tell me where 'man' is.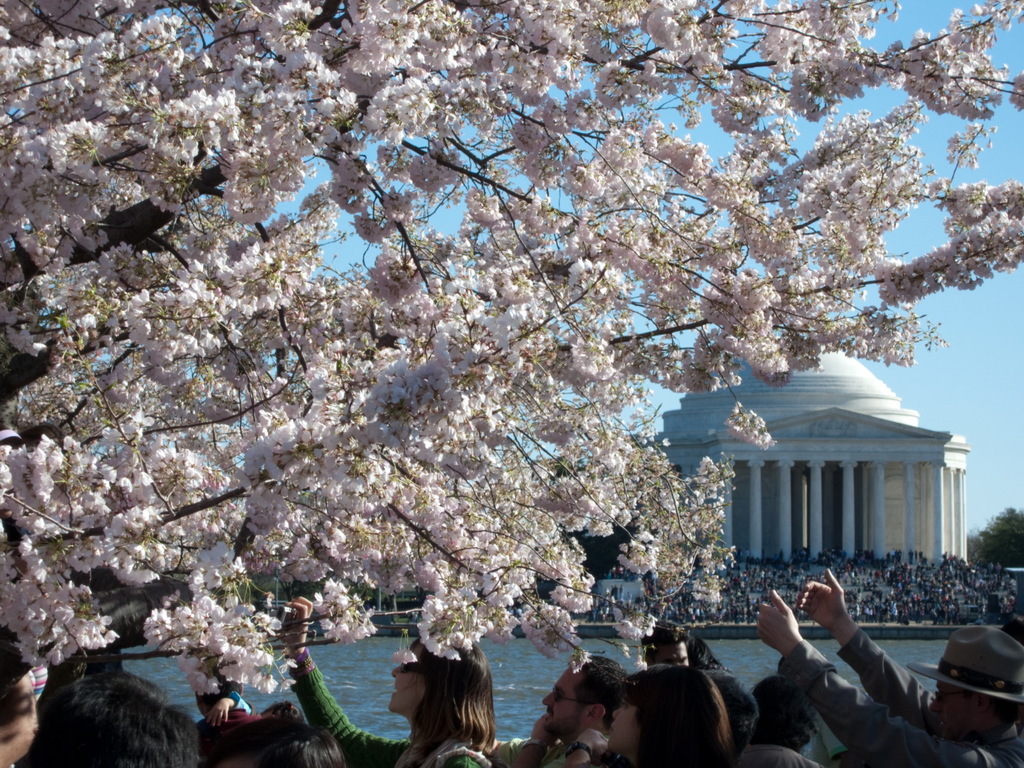
'man' is at {"x1": 495, "y1": 658, "x2": 625, "y2": 767}.
